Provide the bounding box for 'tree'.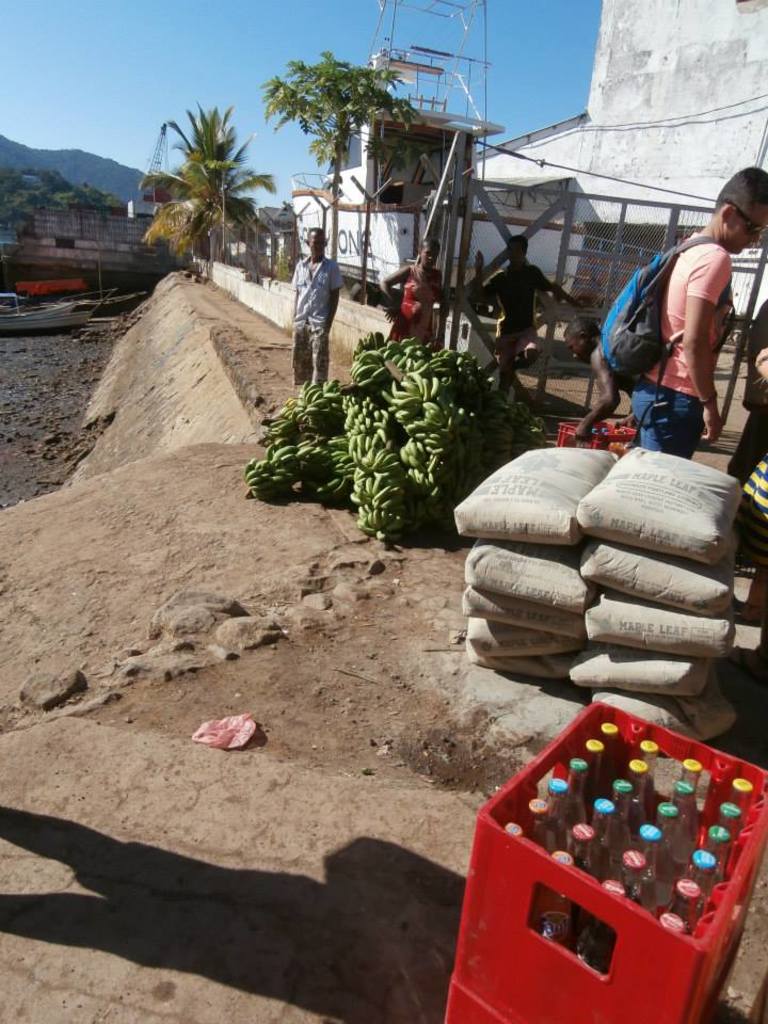
crop(144, 111, 269, 257).
